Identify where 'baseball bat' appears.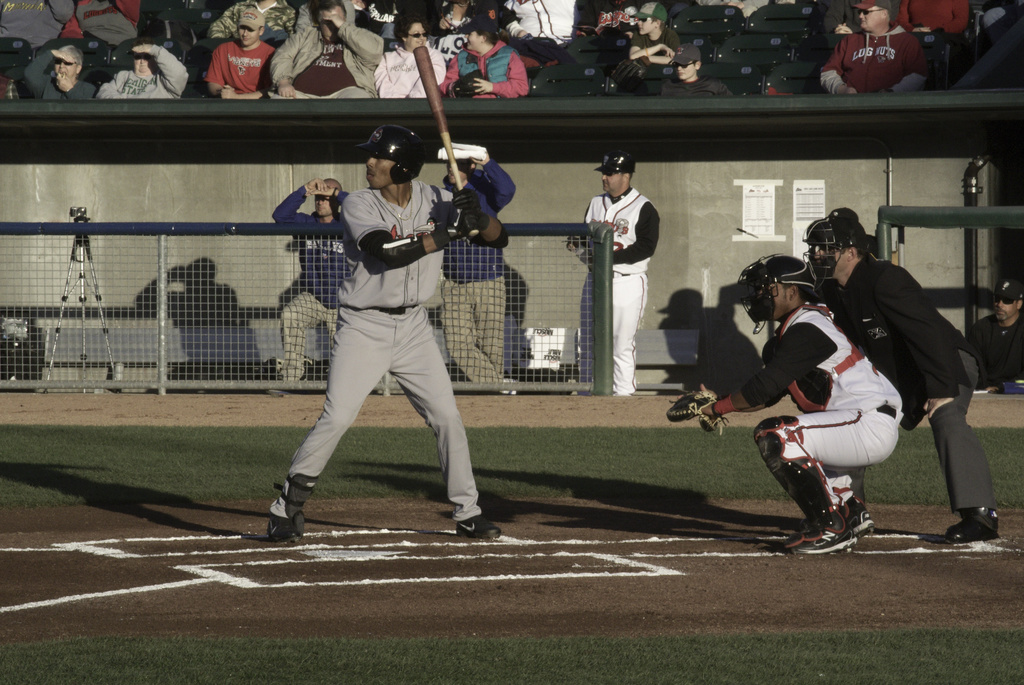
Appears at {"x1": 410, "y1": 43, "x2": 479, "y2": 237}.
